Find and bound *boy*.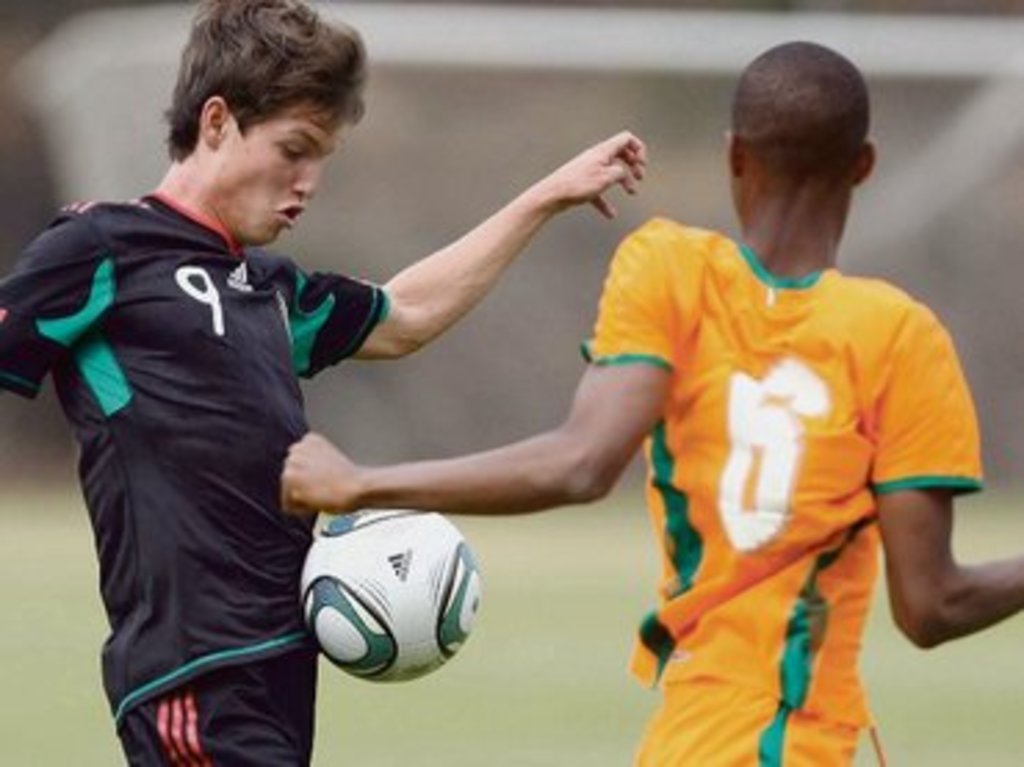
Bound: [left=274, top=39, right=1021, bottom=764].
